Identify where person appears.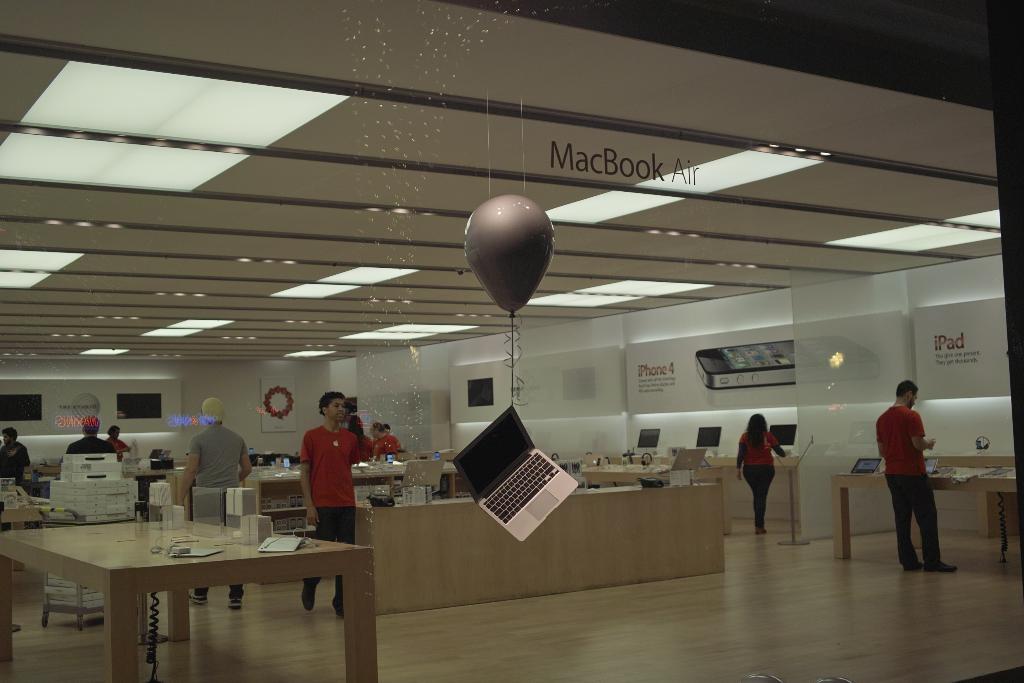
Appears at {"left": 0, "top": 427, "right": 27, "bottom": 484}.
